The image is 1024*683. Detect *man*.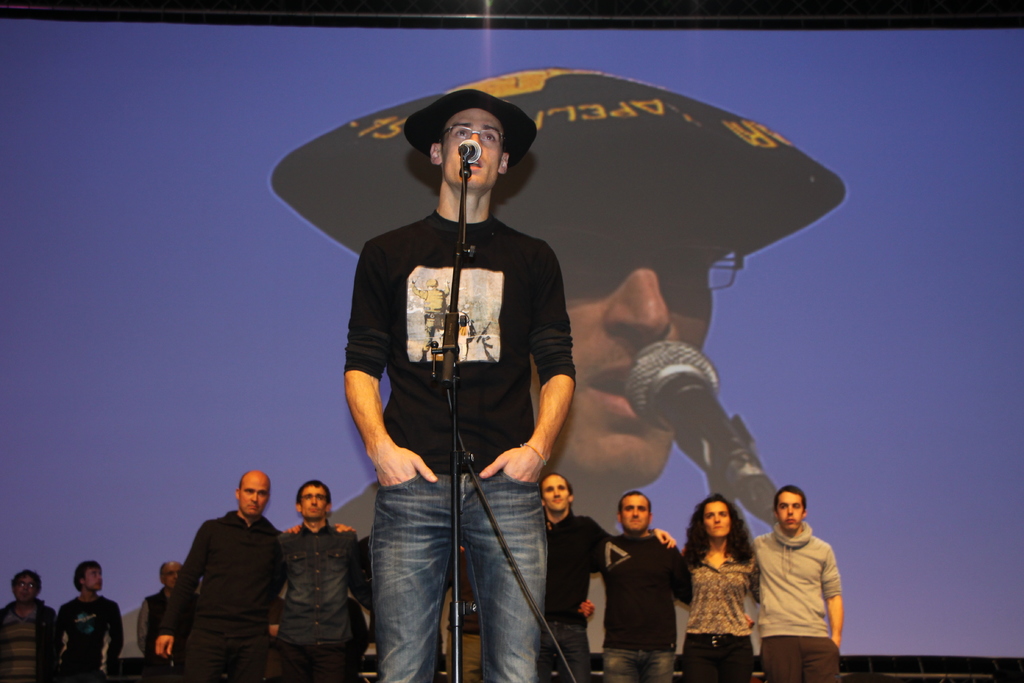
Detection: <box>586,493,748,682</box>.
